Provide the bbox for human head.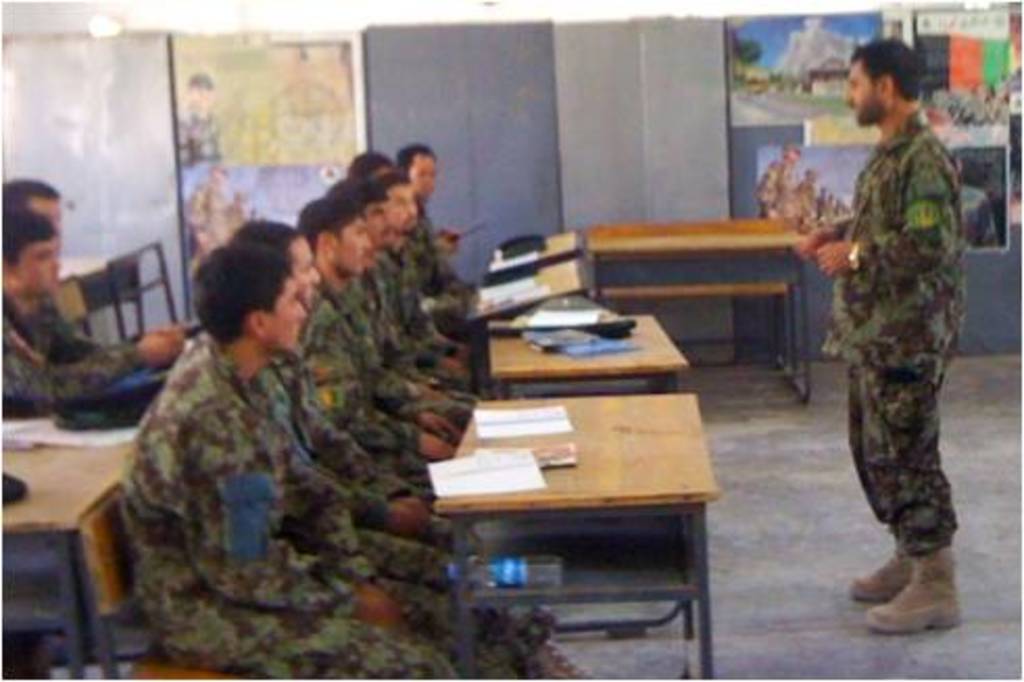
398, 142, 436, 198.
